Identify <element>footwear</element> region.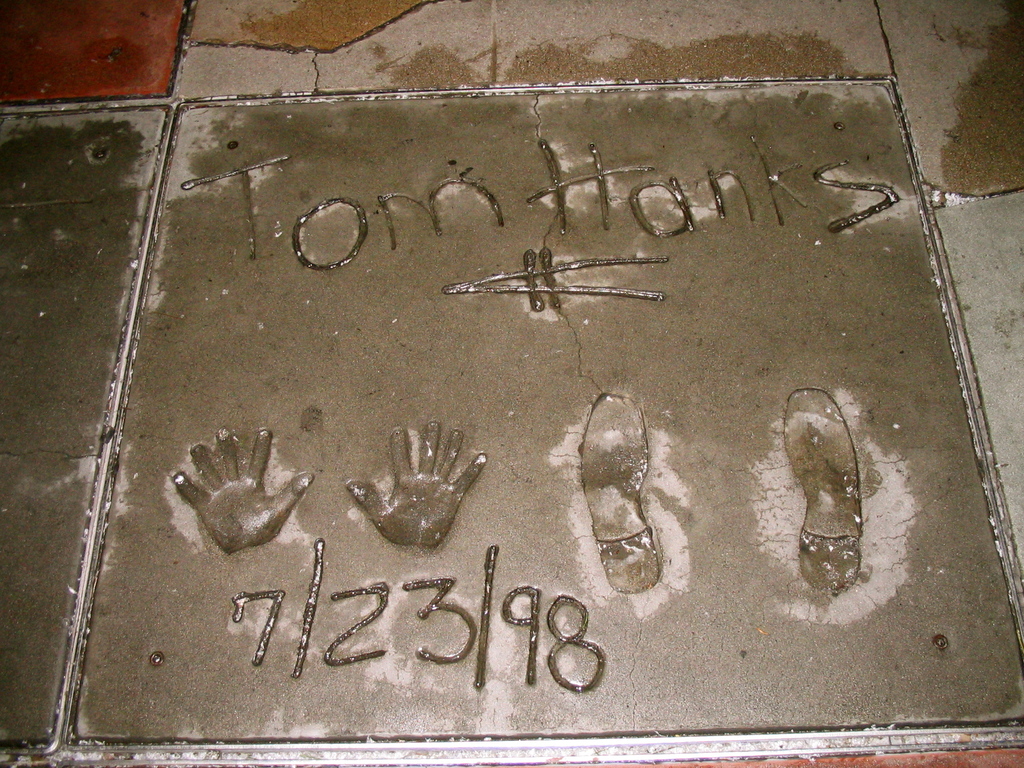
Region: x1=576, y1=388, x2=662, y2=596.
